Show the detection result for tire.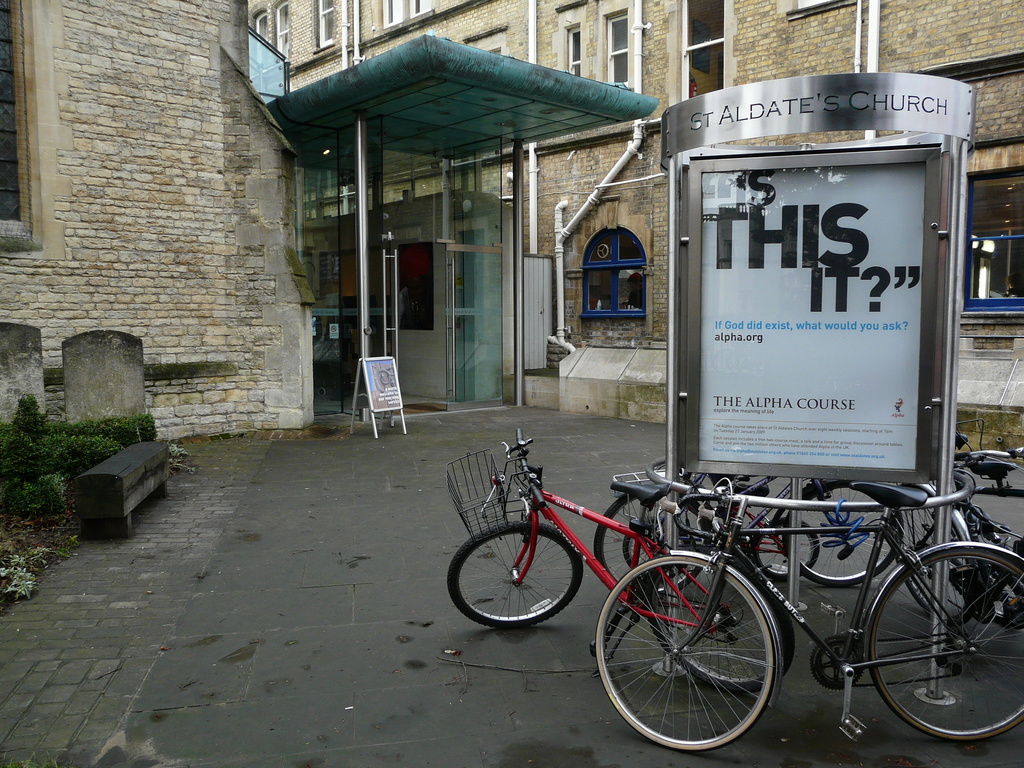
detection(867, 550, 1023, 741).
